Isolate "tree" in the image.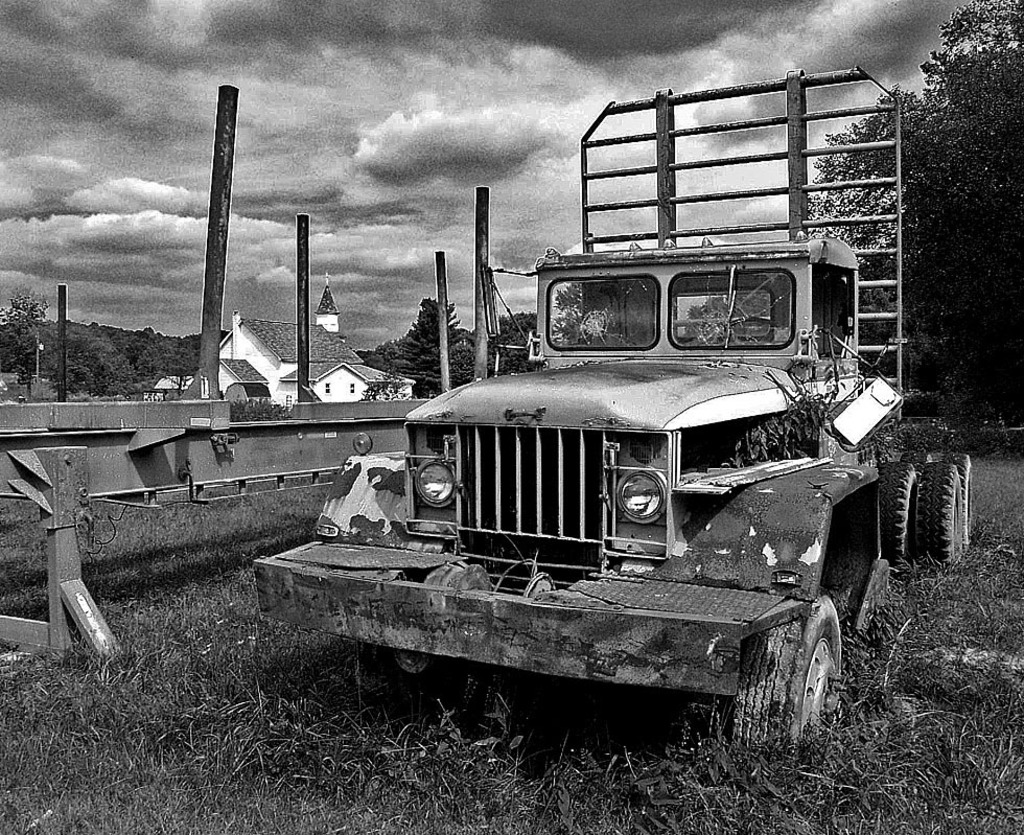
Isolated region: (912, 15, 1019, 264).
